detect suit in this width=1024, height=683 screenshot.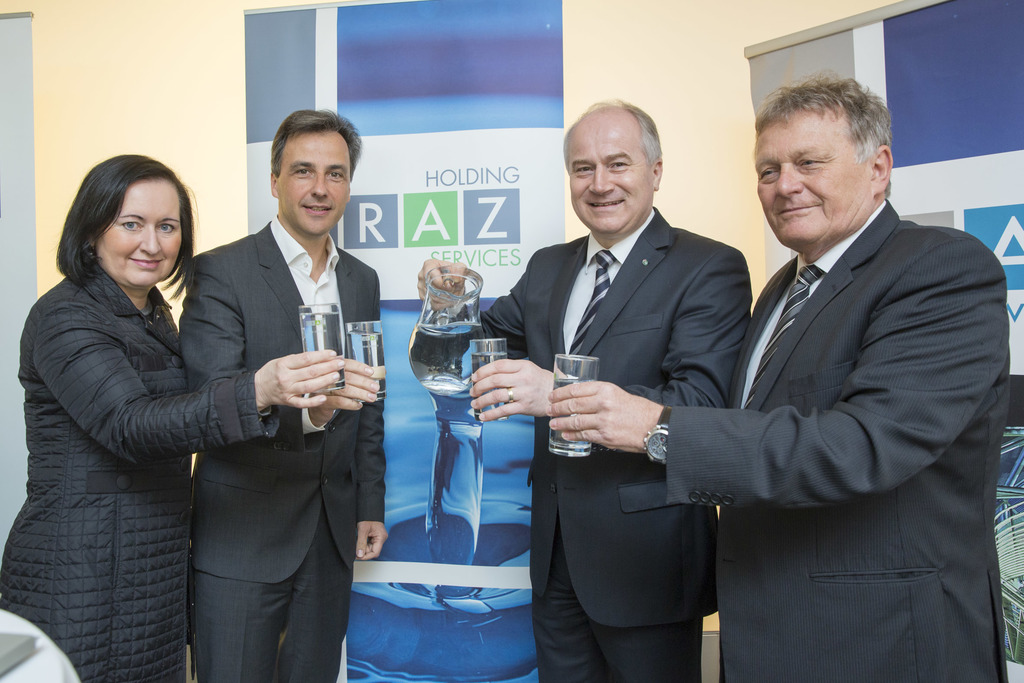
Detection: <bbox>412, 206, 753, 682</bbox>.
